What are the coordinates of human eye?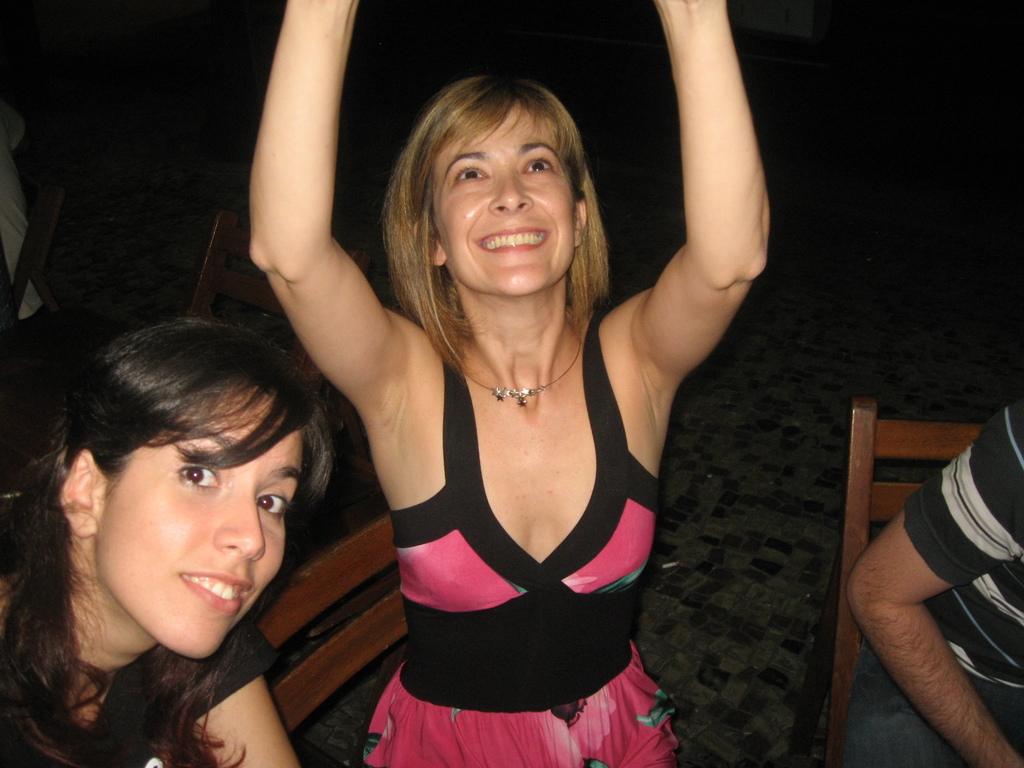
Rect(520, 154, 559, 178).
